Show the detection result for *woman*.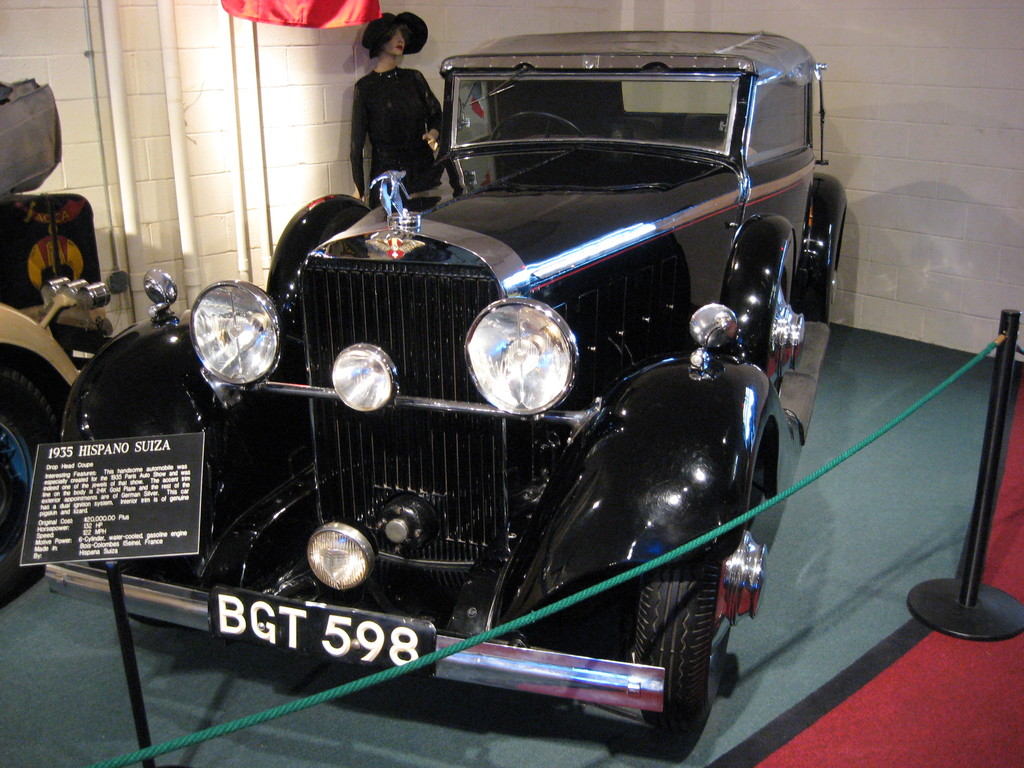
333/22/445/227.
